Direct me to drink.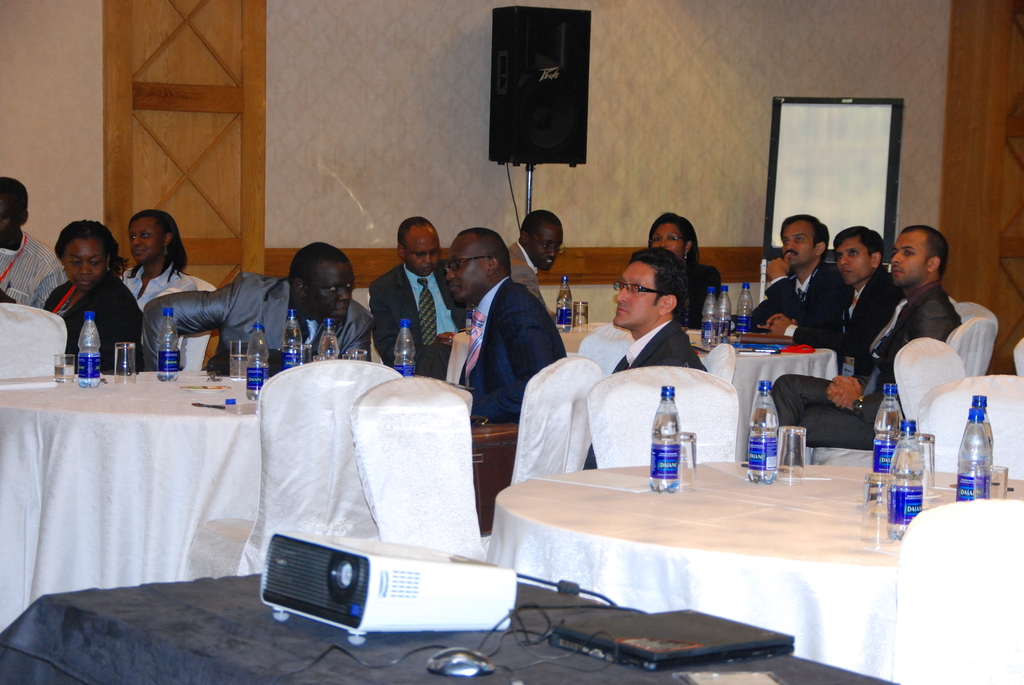
Direction: (left=957, top=420, right=992, bottom=499).
